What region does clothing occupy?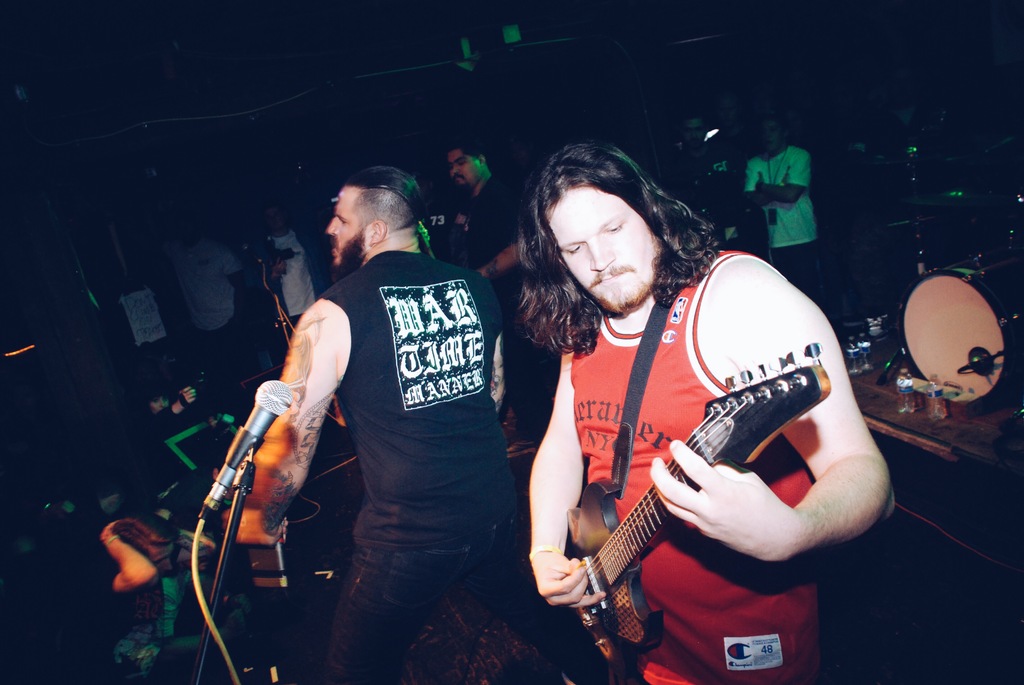
region(306, 252, 515, 684).
